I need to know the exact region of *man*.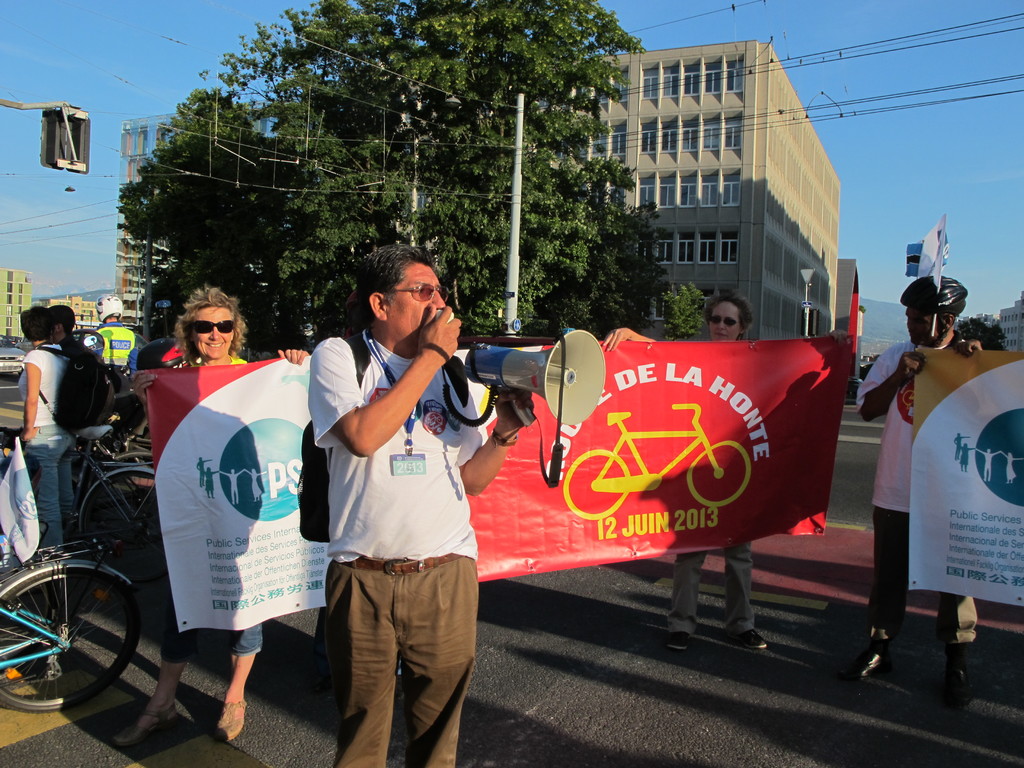
Region: bbox(284, 229, 497, 767).
